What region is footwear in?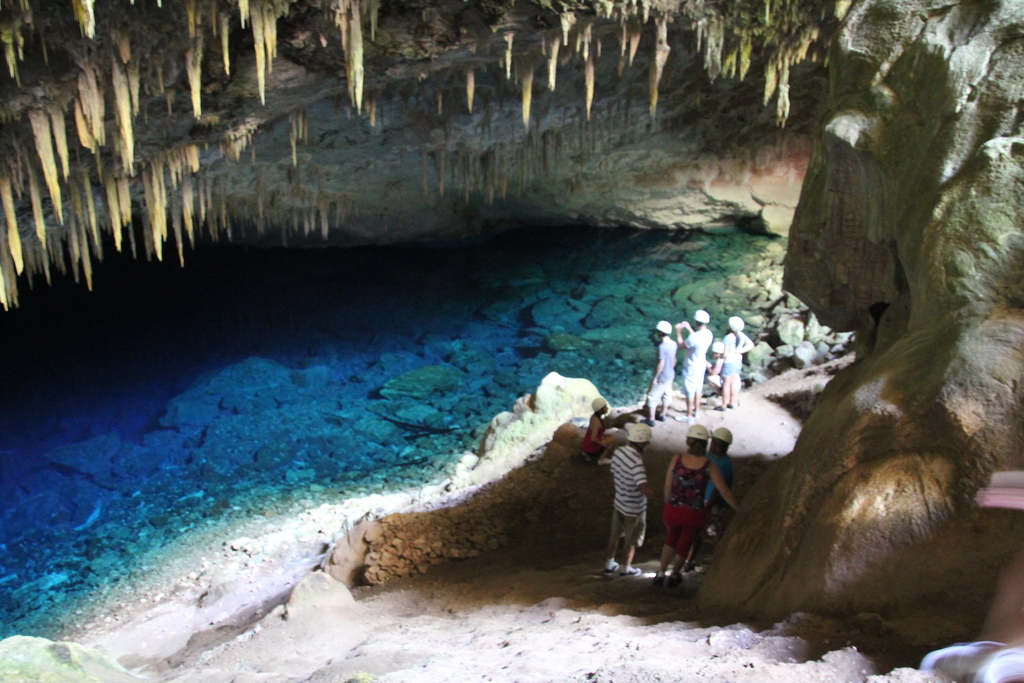
BBox(725, 406, 734, 413).
